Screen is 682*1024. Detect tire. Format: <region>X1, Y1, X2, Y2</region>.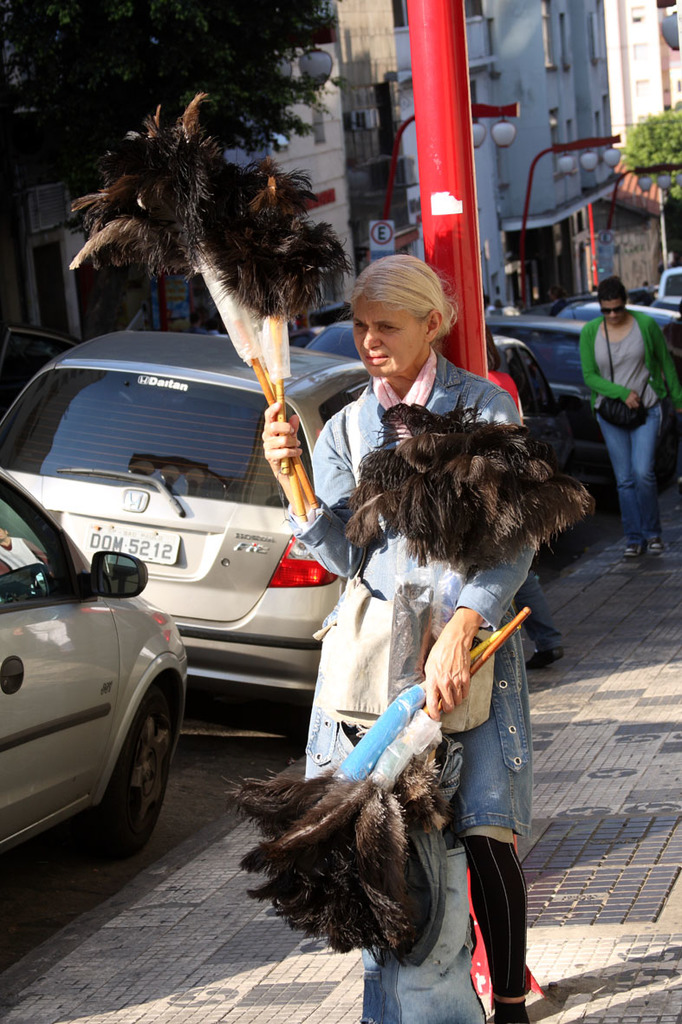
<region>68, 674, 174, 869</region>.
